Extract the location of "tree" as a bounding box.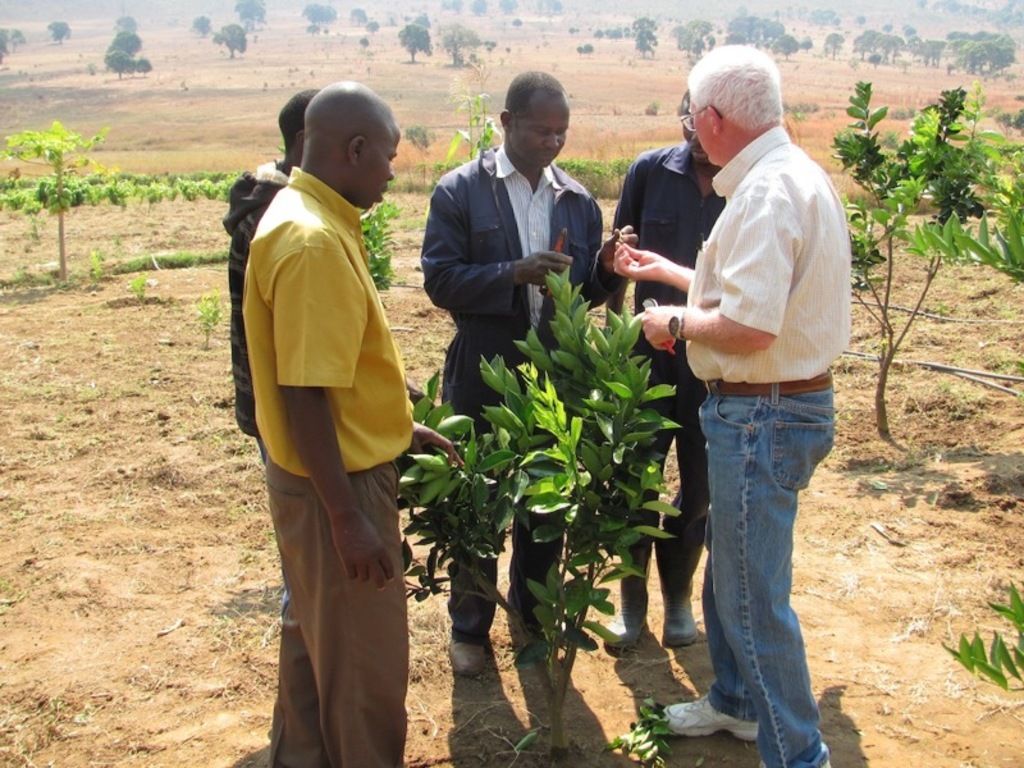
[left=210, top=23, right=248, bottom=60].
